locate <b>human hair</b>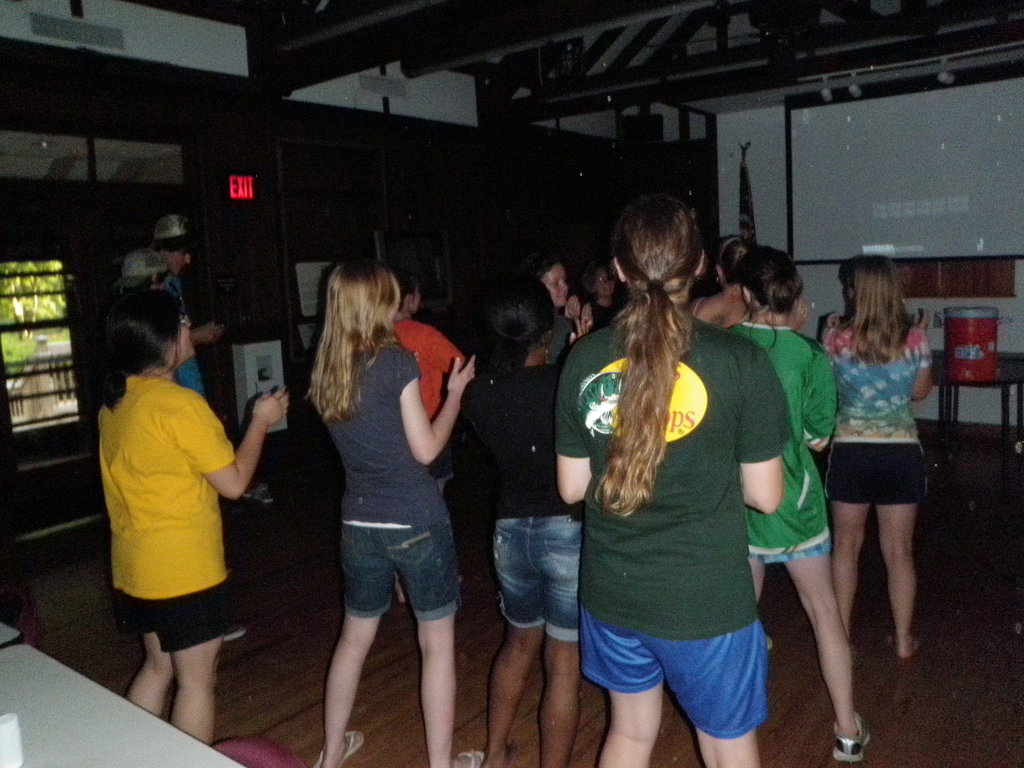
bbox(716, 236, 750, 289)
